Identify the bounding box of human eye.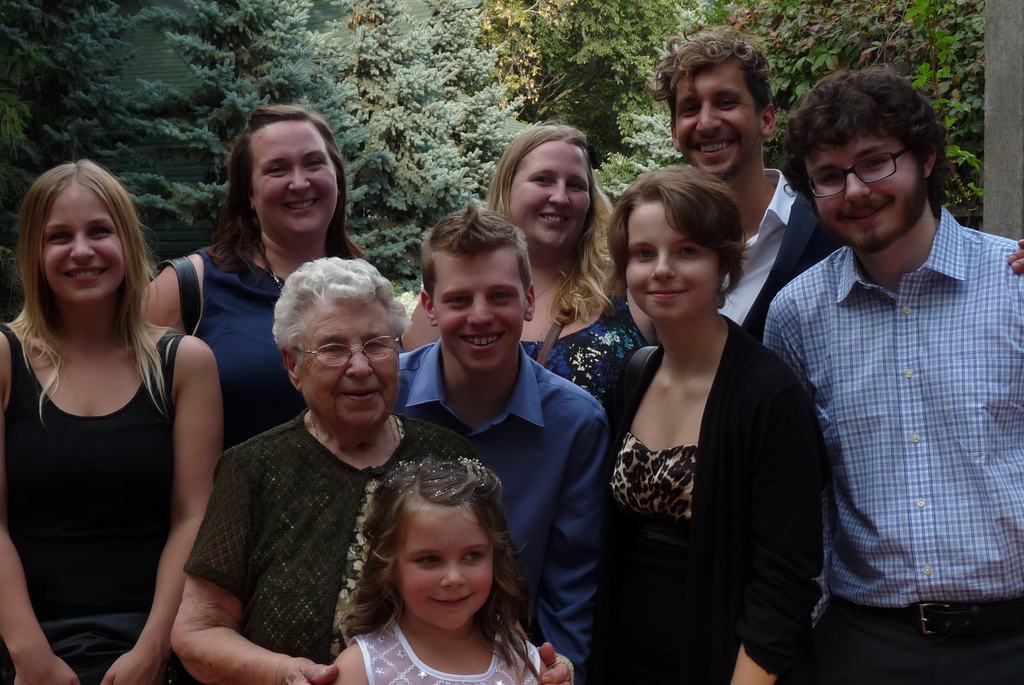
bbox=[714, 97, 737, 107].
